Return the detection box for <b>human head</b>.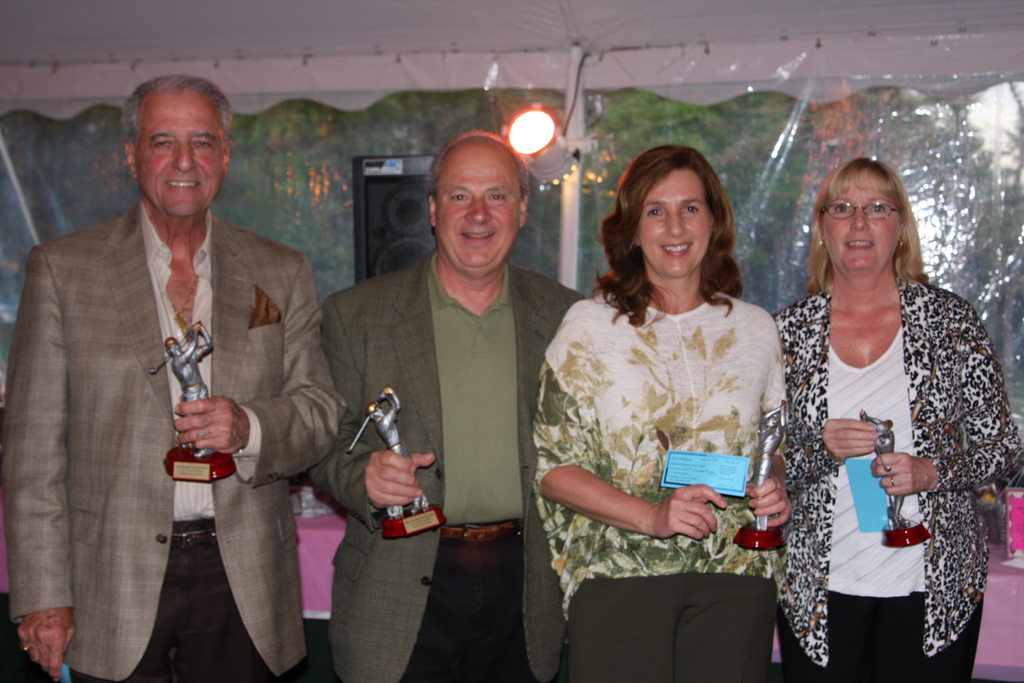
l=813, t=159, r=915, b=270.
